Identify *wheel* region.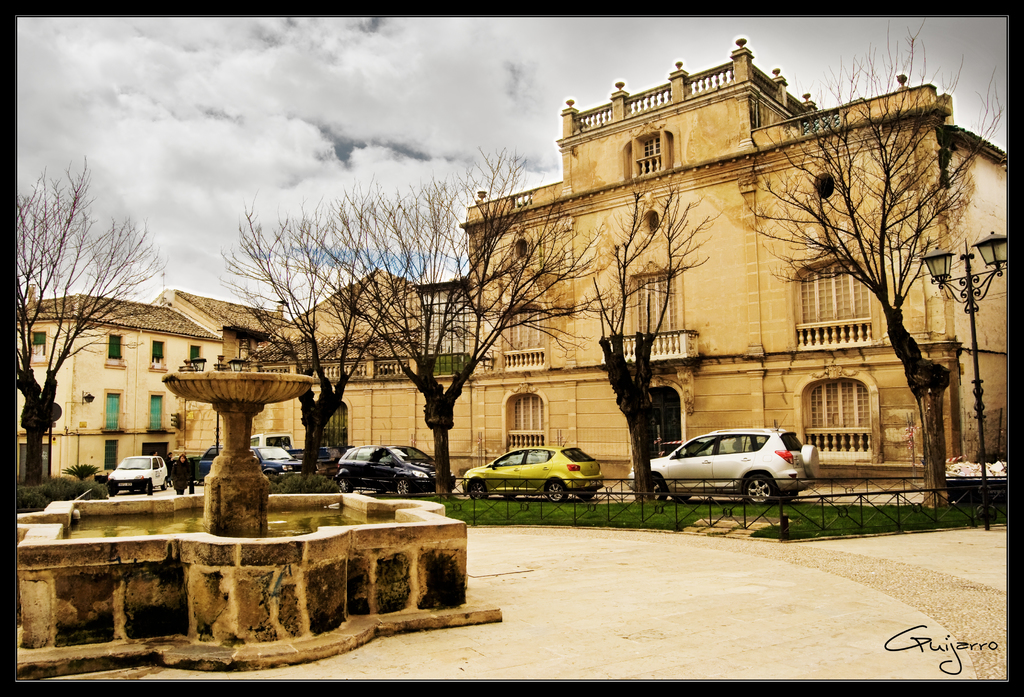
Region: 161:478:168:491.
